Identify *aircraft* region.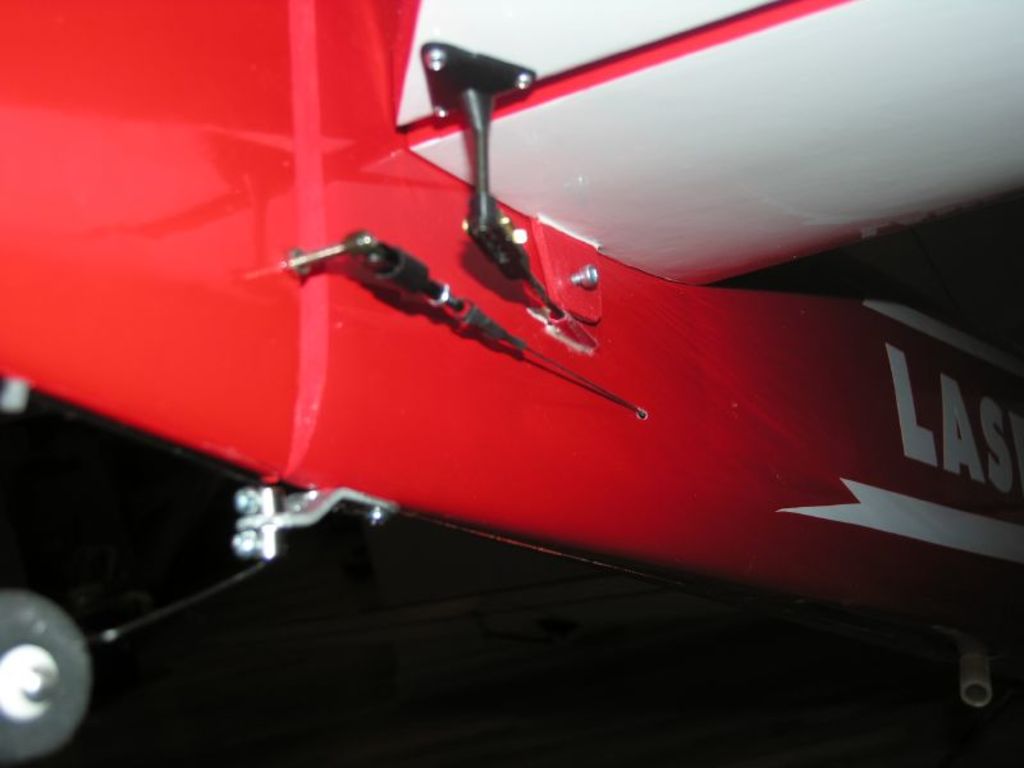
Region: [82, 0, 1023, 759].
